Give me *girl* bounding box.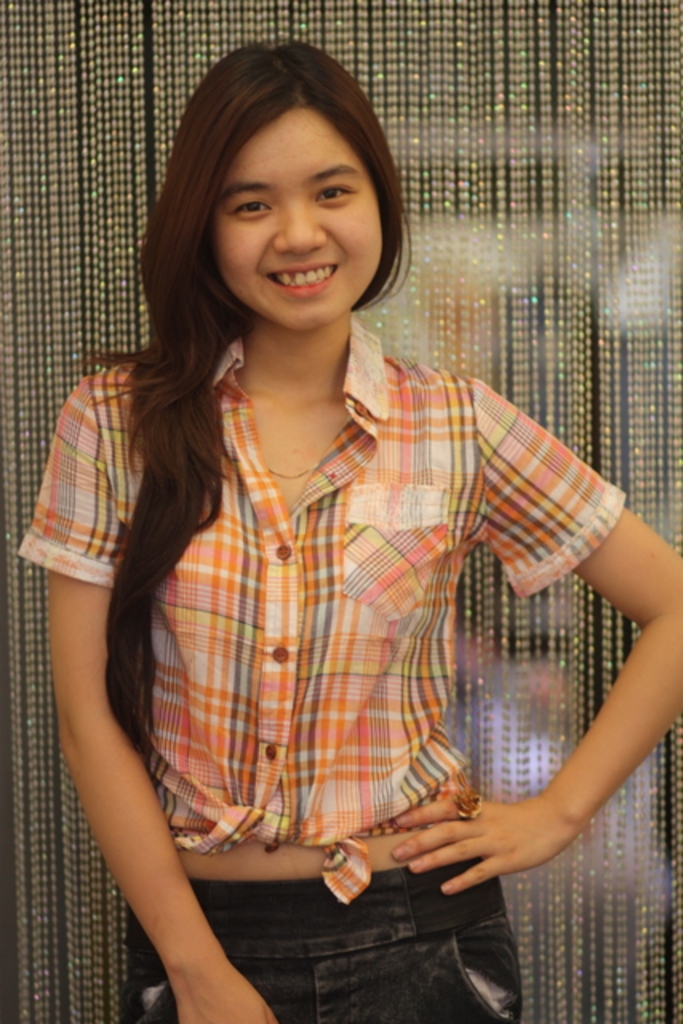
<box>6,38,681,1022</box>.
